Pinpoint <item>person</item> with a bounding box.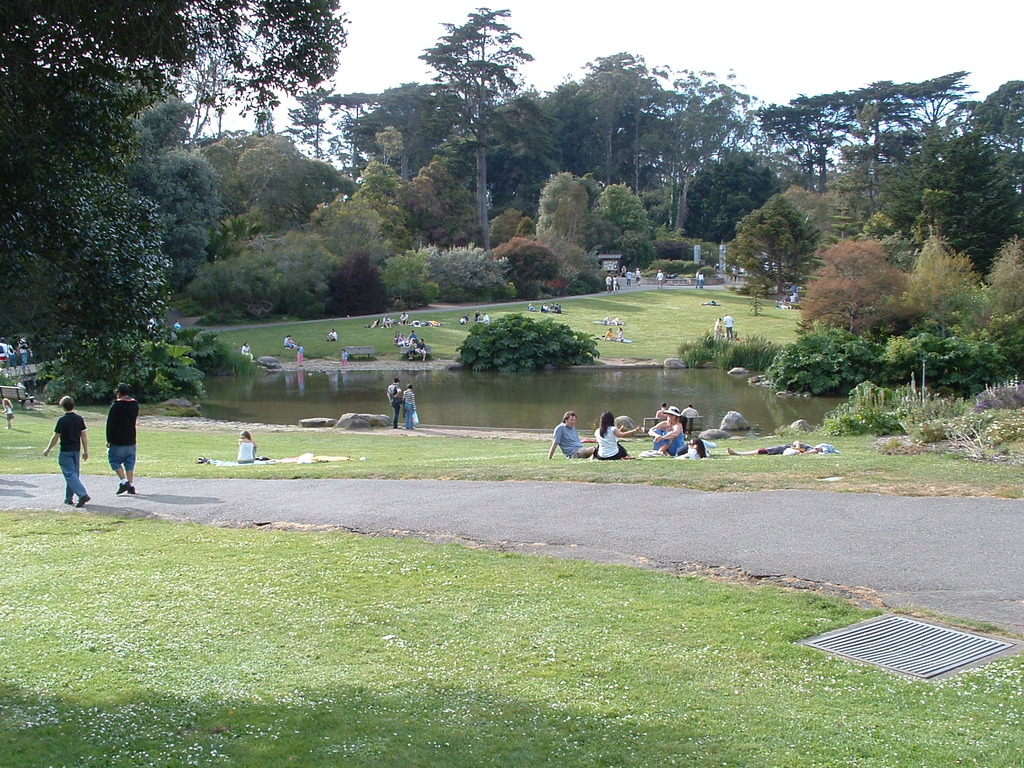
select_region(475, 311, 483, 326).
